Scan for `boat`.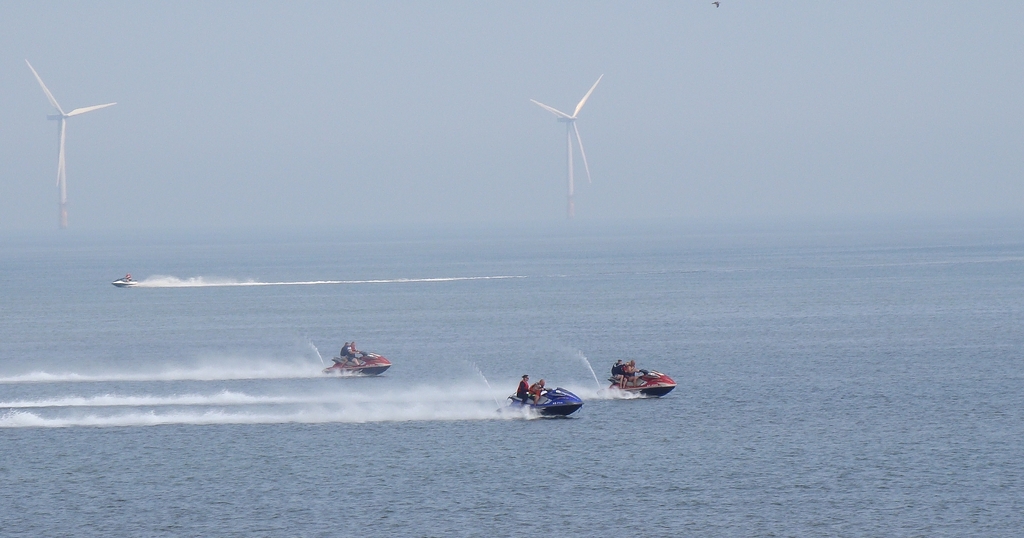
Scan result: x1=509, y1=388, x2=586, y2=417.
